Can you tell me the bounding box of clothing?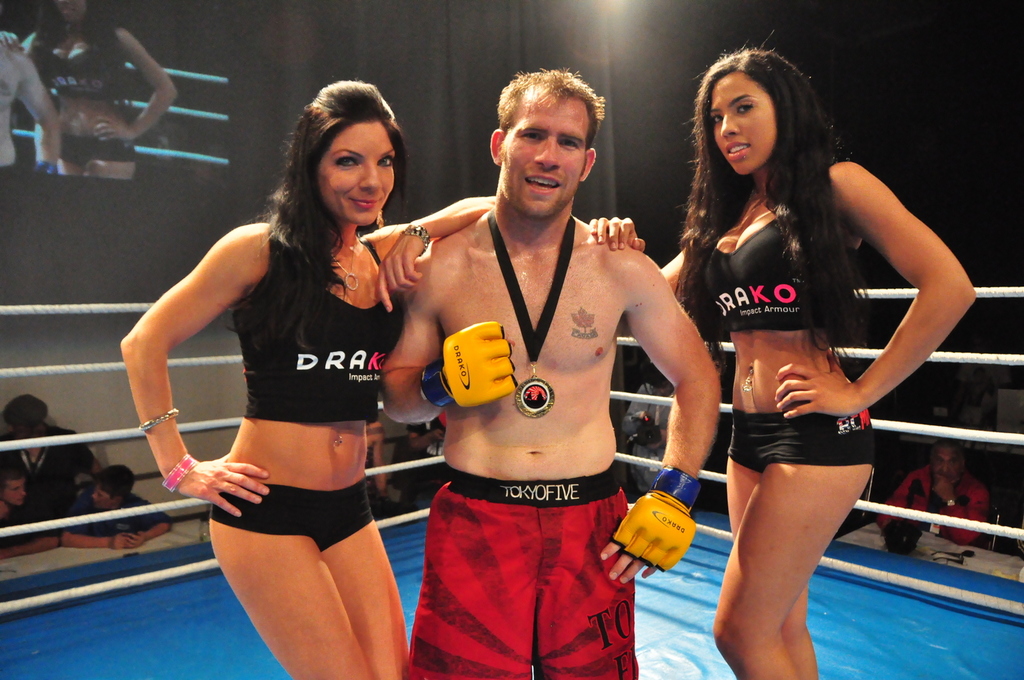
bbox=[412, 407, 447, 507].
